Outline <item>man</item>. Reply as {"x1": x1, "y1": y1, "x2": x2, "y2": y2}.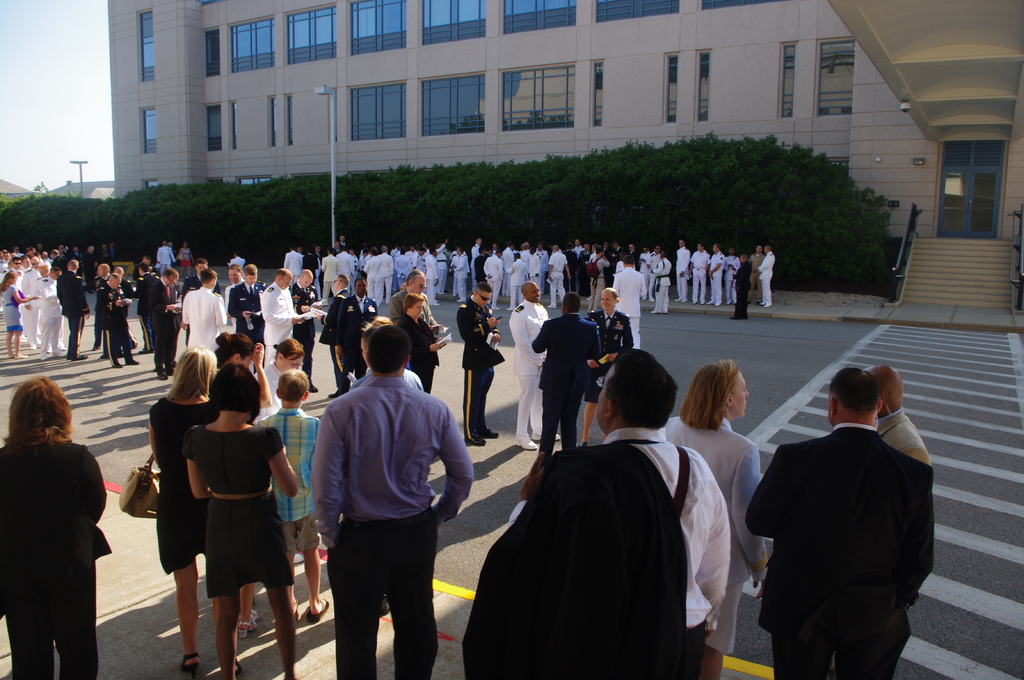
{"x1": 504, "y1": 346, "x2": 732, "y2": 679}.
